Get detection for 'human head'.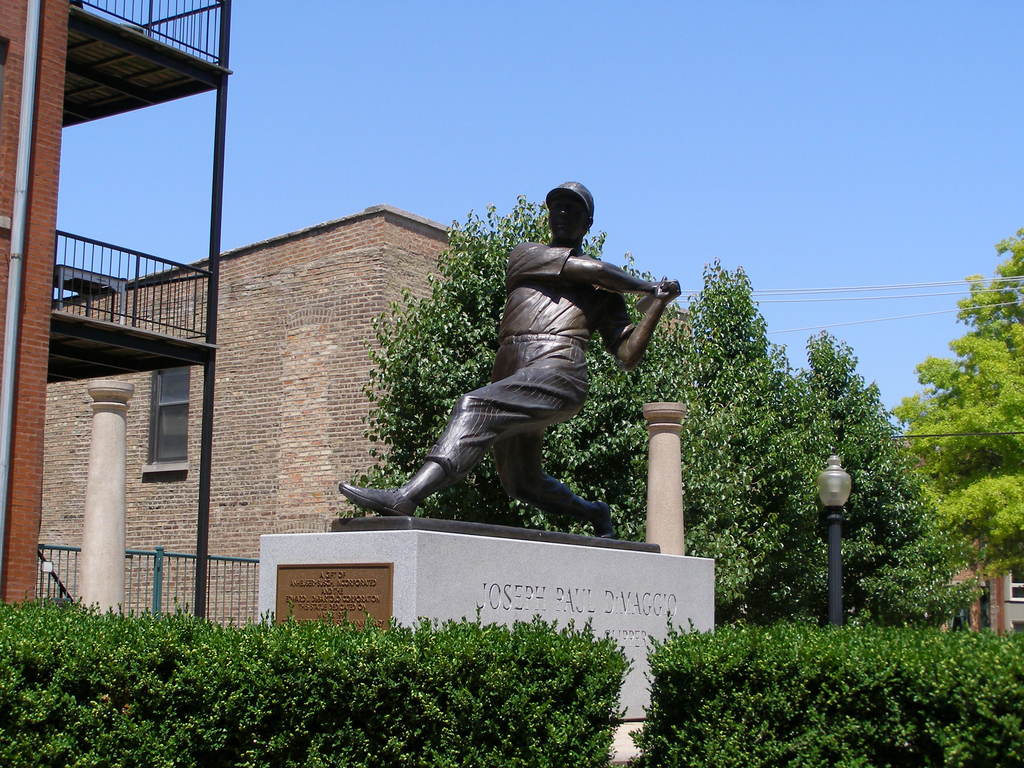
Detection: 540:179:612:250.
